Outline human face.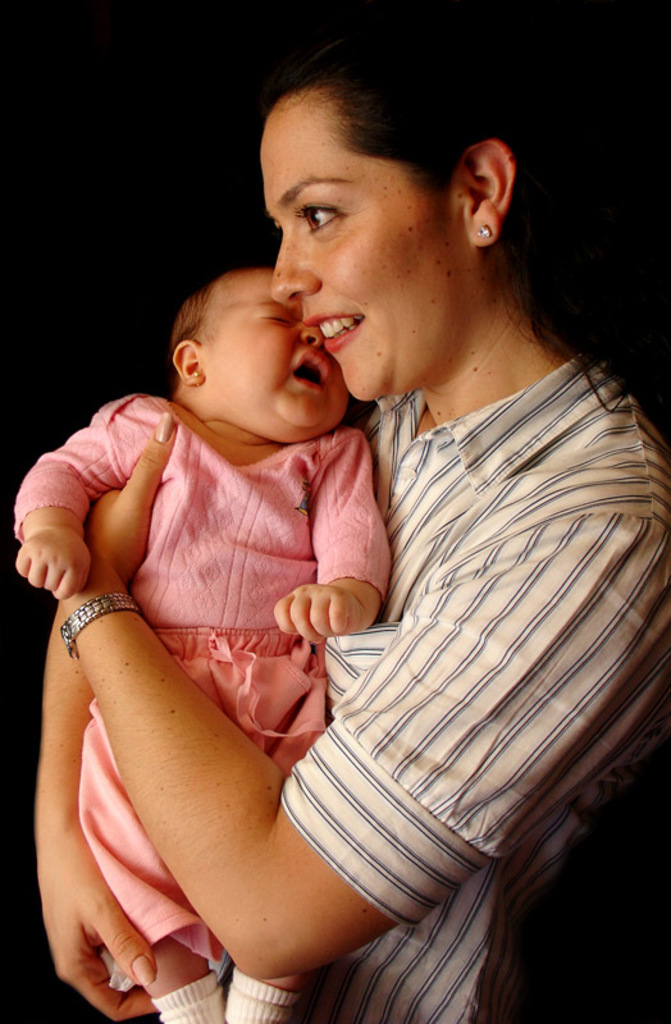
Outline: <region>259, 96, 452, 404</region>.
